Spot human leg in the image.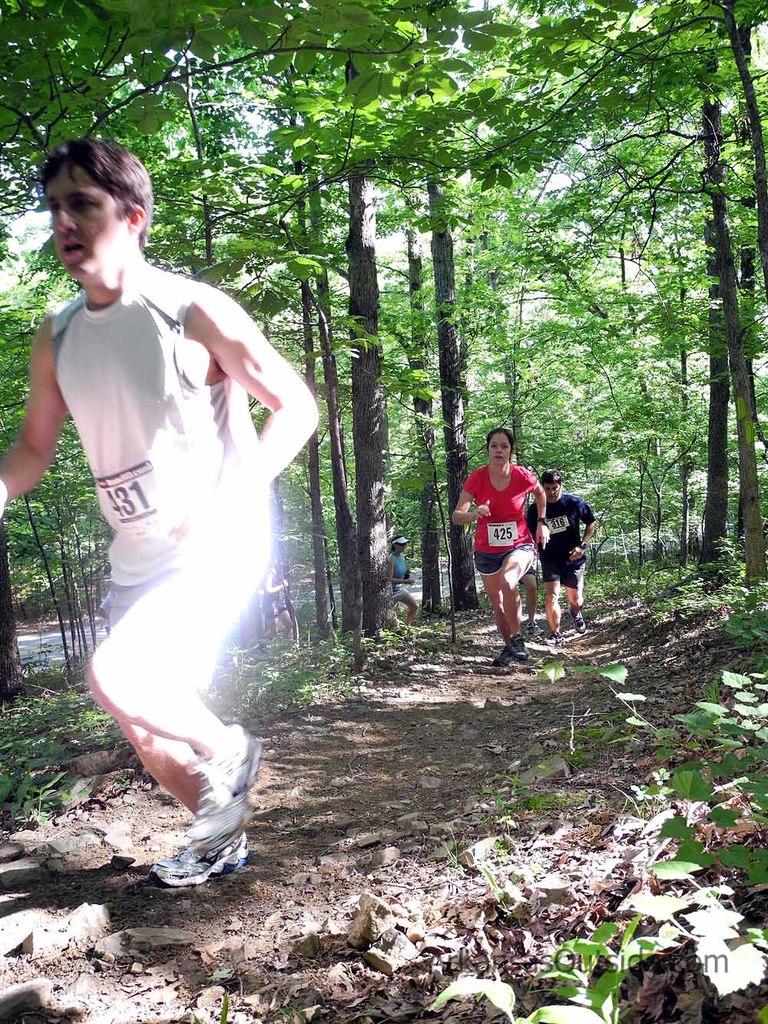
human leg found at rect(573, 562, 587, 628).
